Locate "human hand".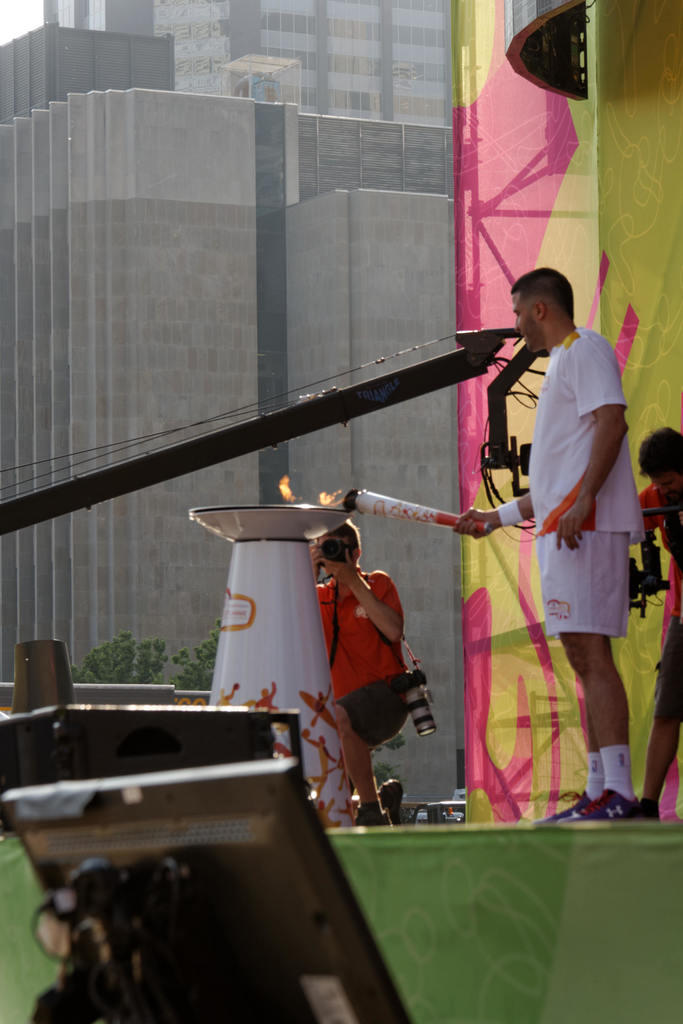
Bounding box: bbox=[454, 507, 498, 540].
